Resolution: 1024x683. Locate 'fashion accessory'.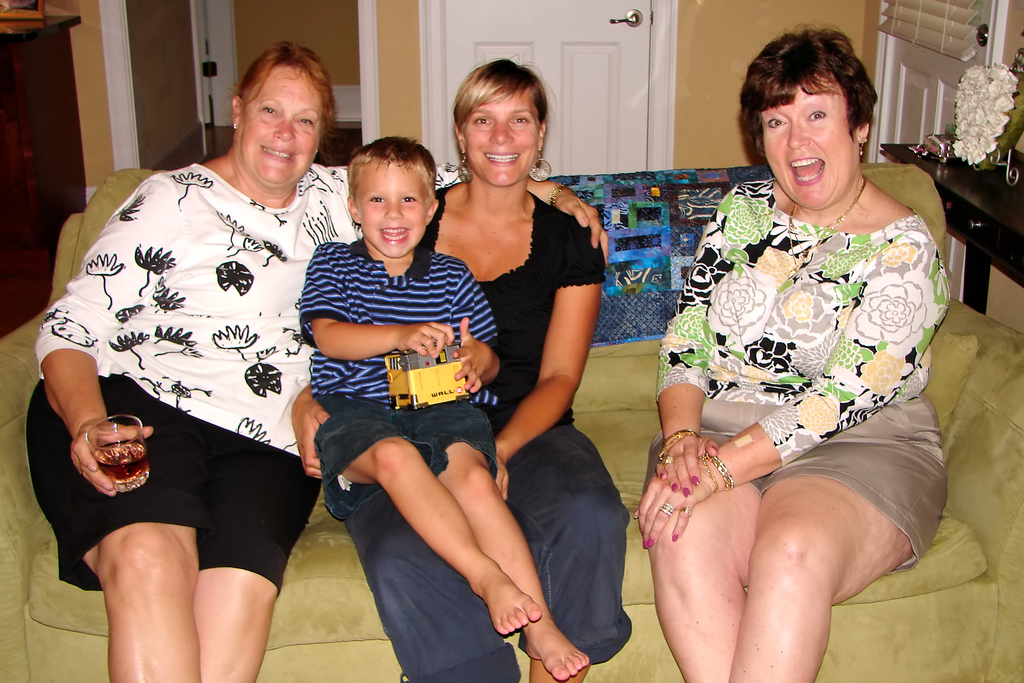
660:503:673:516.
